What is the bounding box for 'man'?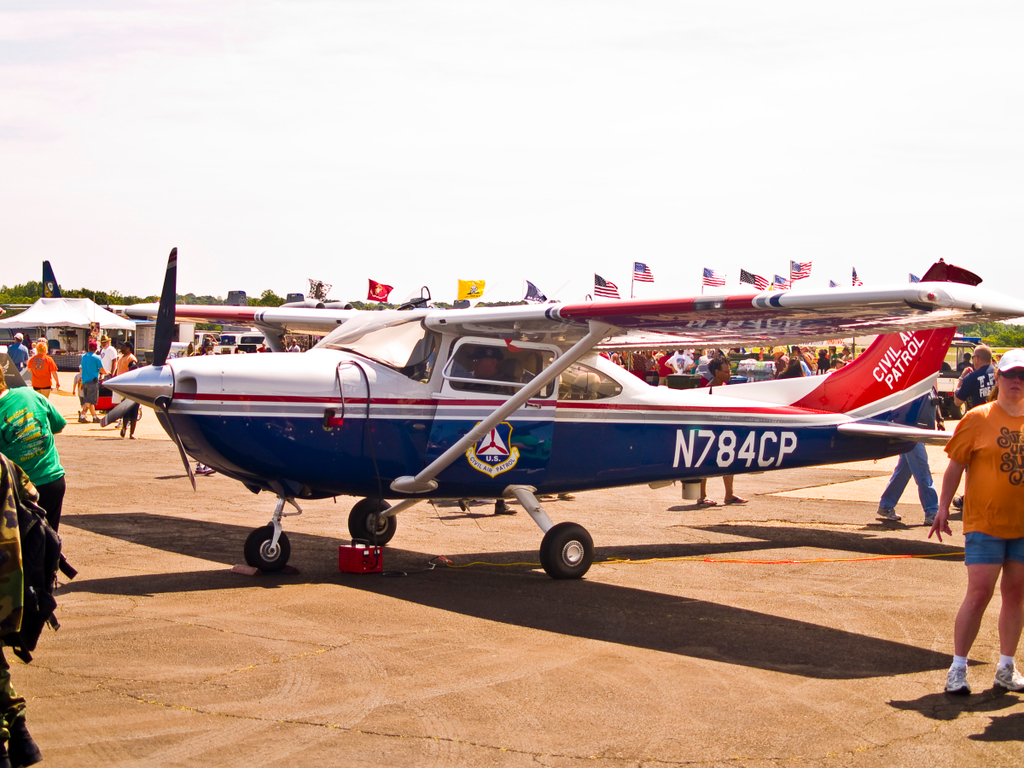
6/330/30/373.
